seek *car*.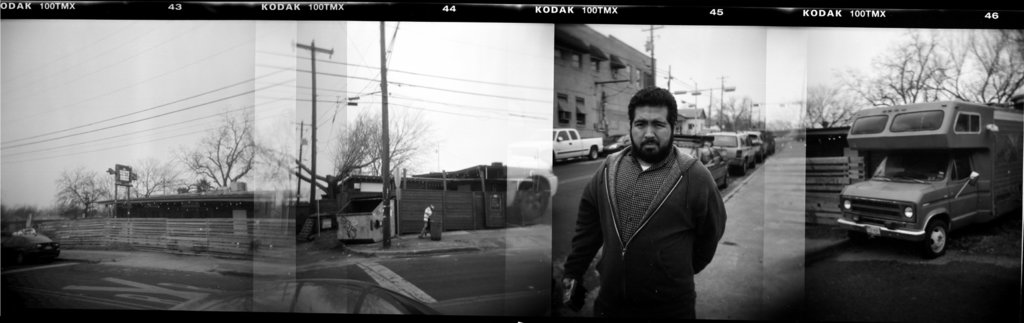
(left=834, top=154, right=993, bottom=251).
